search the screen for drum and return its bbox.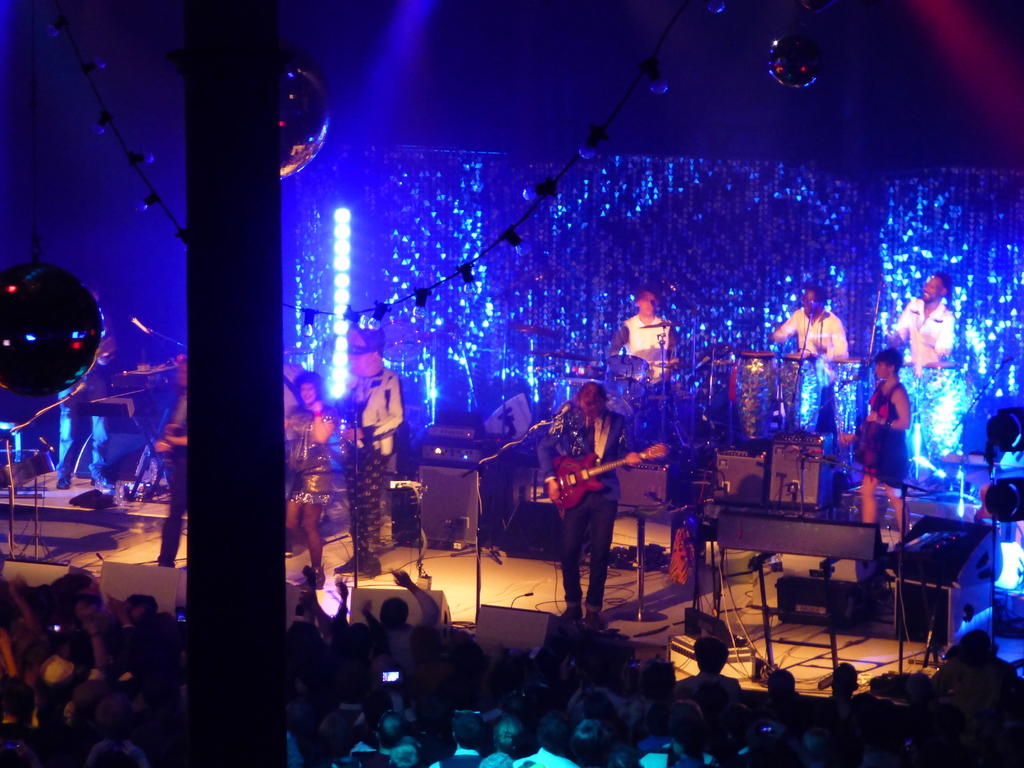
Found: rect(557, 378, 602, 413).
